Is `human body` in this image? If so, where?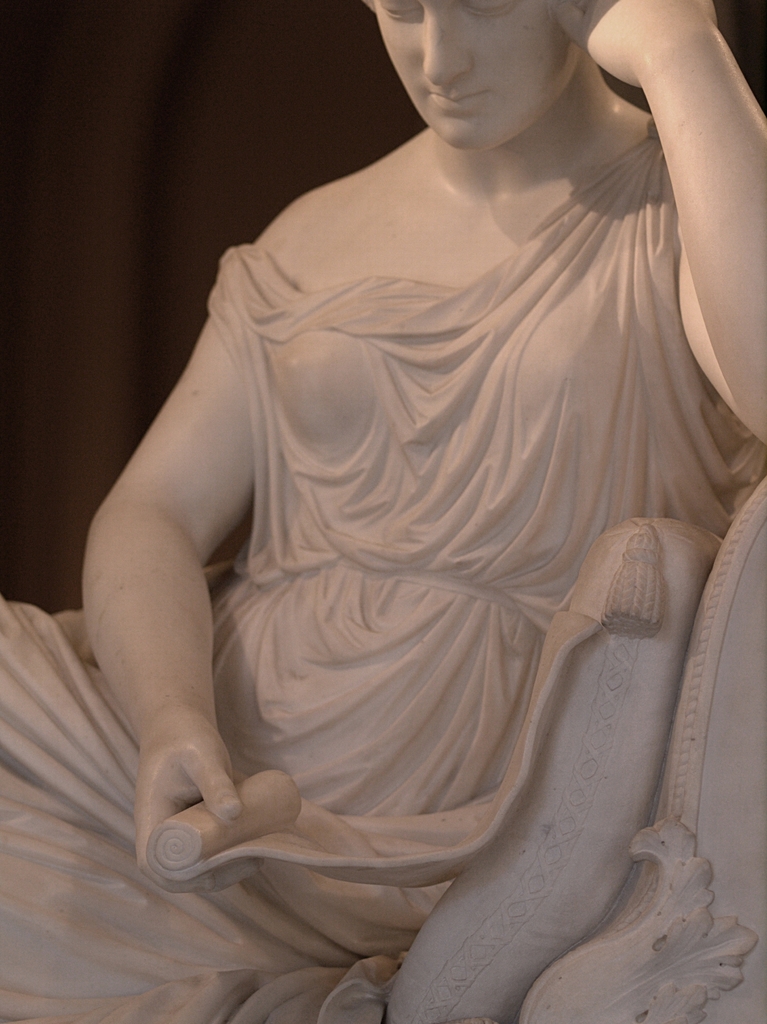
Yes, at region(4, 0, 745, 988).
